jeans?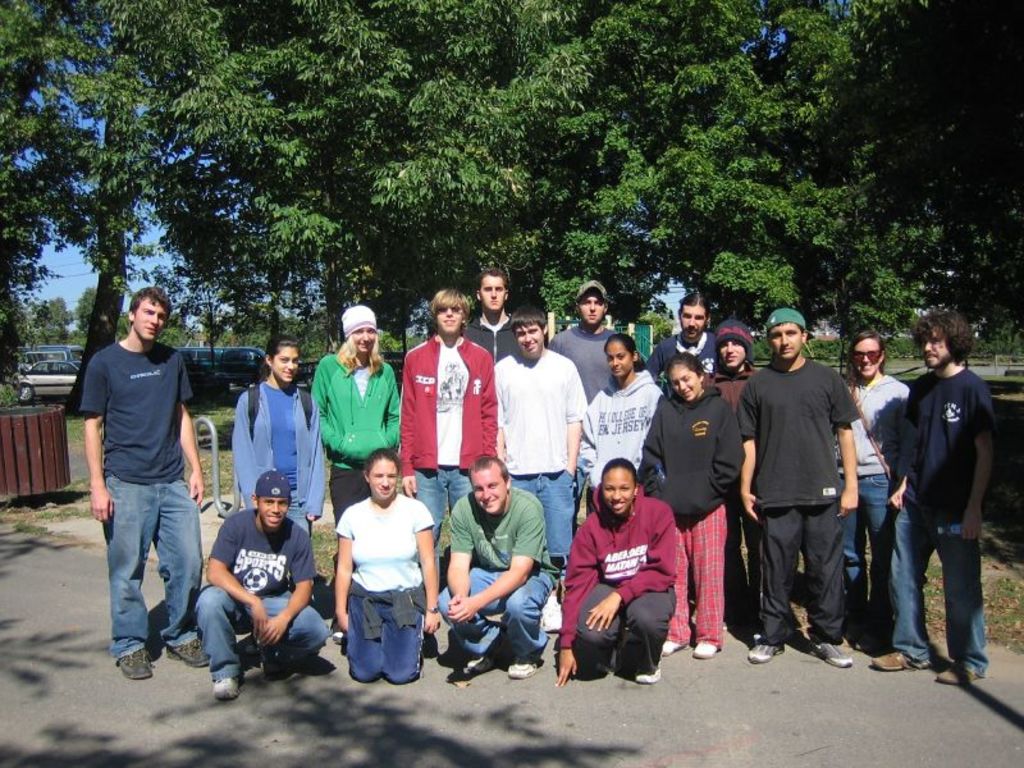
left=113, top=474, right=198, bottom=663
